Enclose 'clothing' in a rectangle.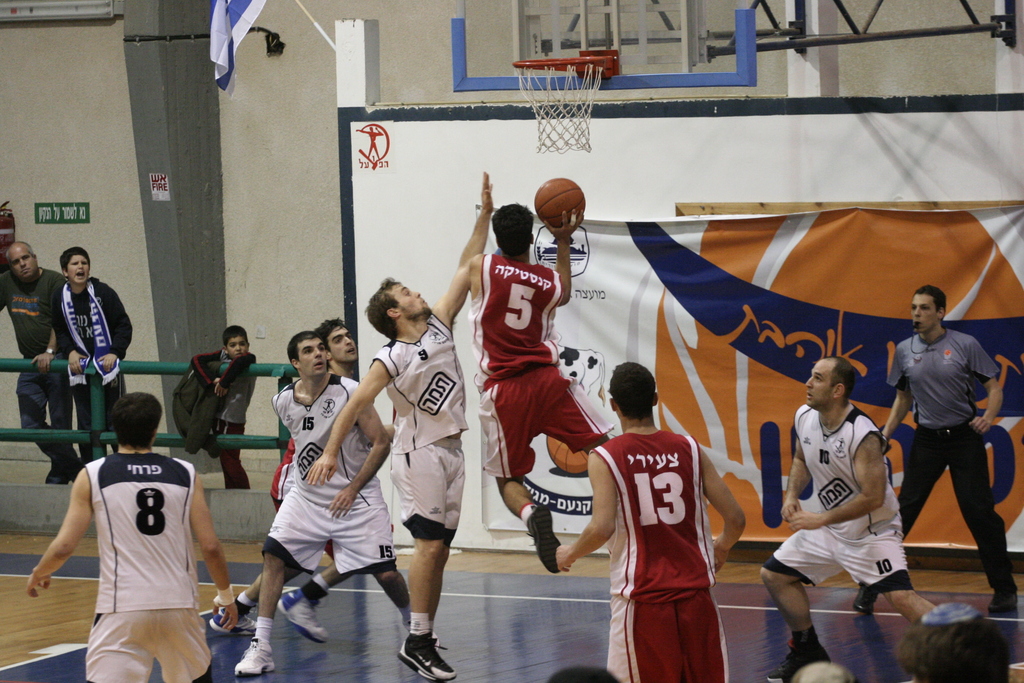
select_region(77, 450, 216, 682).
